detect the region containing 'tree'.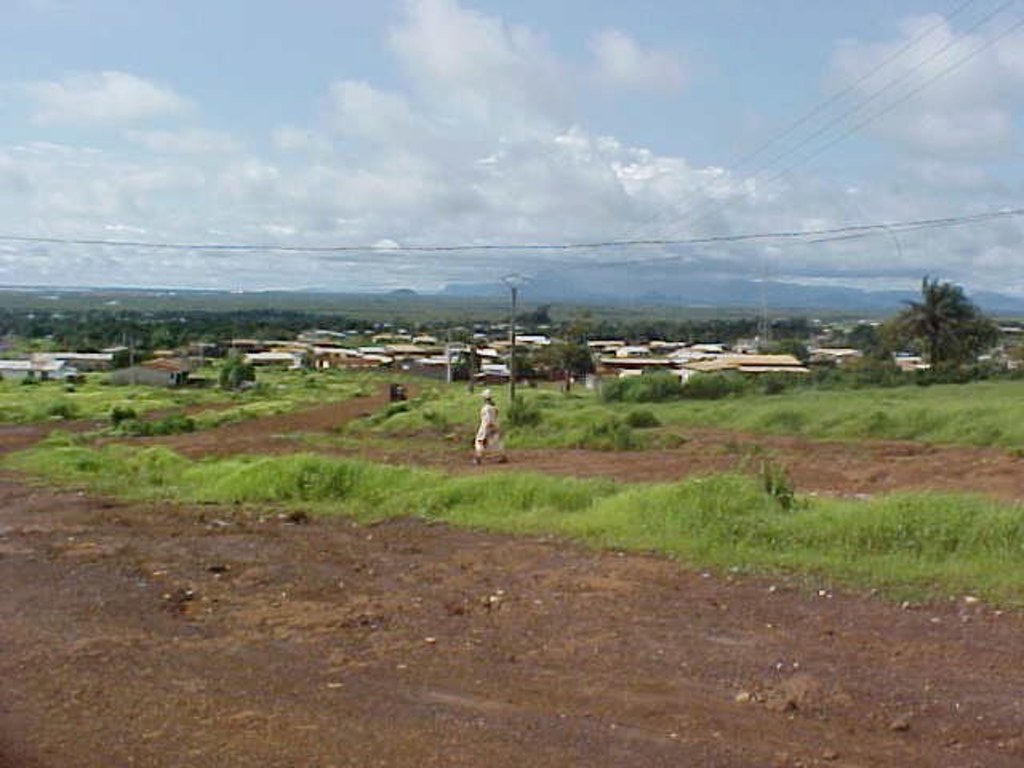
<box>533,323,595,389</box>.
